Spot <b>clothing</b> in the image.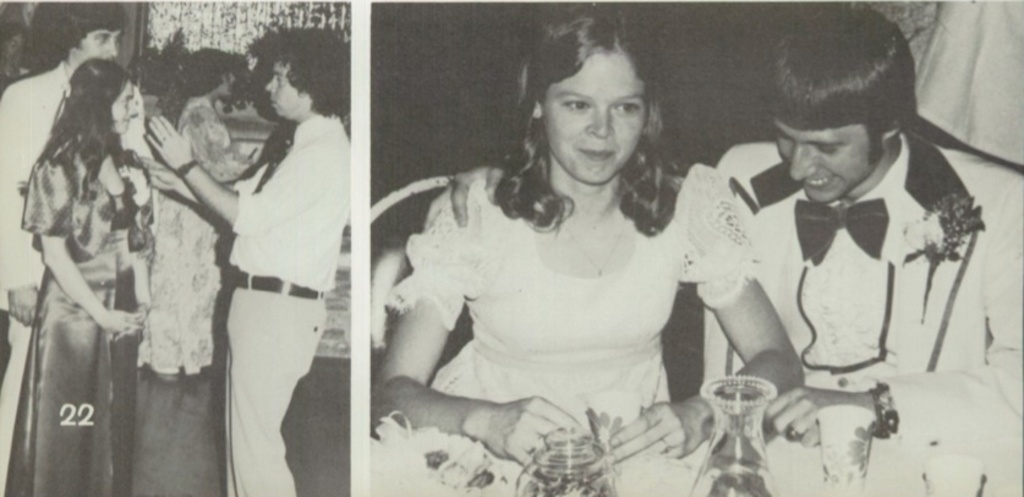
<b>clothing</b> found at [x1=221, y1=107, x2=349, y2=496].
